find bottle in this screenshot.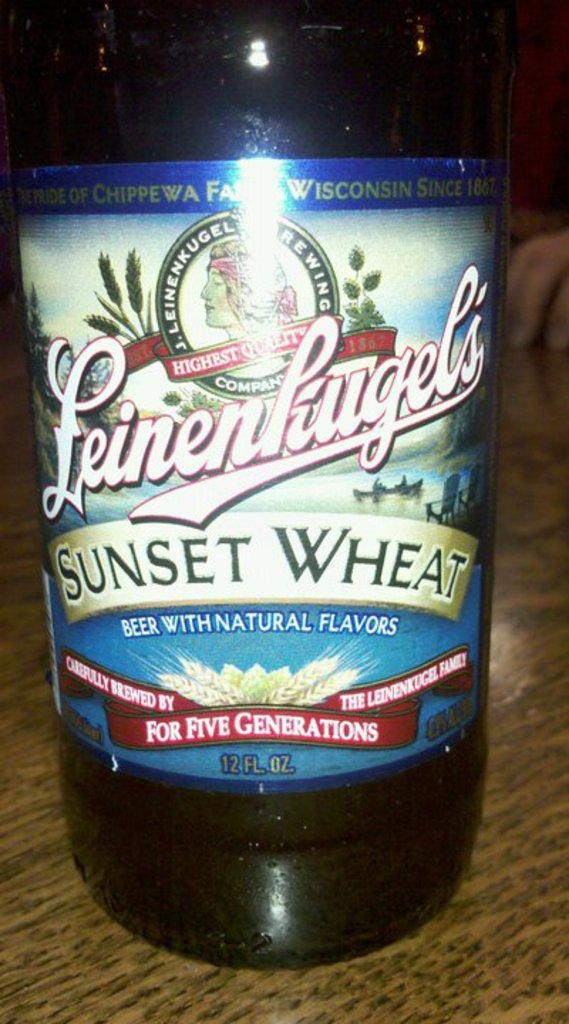
The bounding box for bottle is x1=34 y1=0 x2=539 y2=923.
